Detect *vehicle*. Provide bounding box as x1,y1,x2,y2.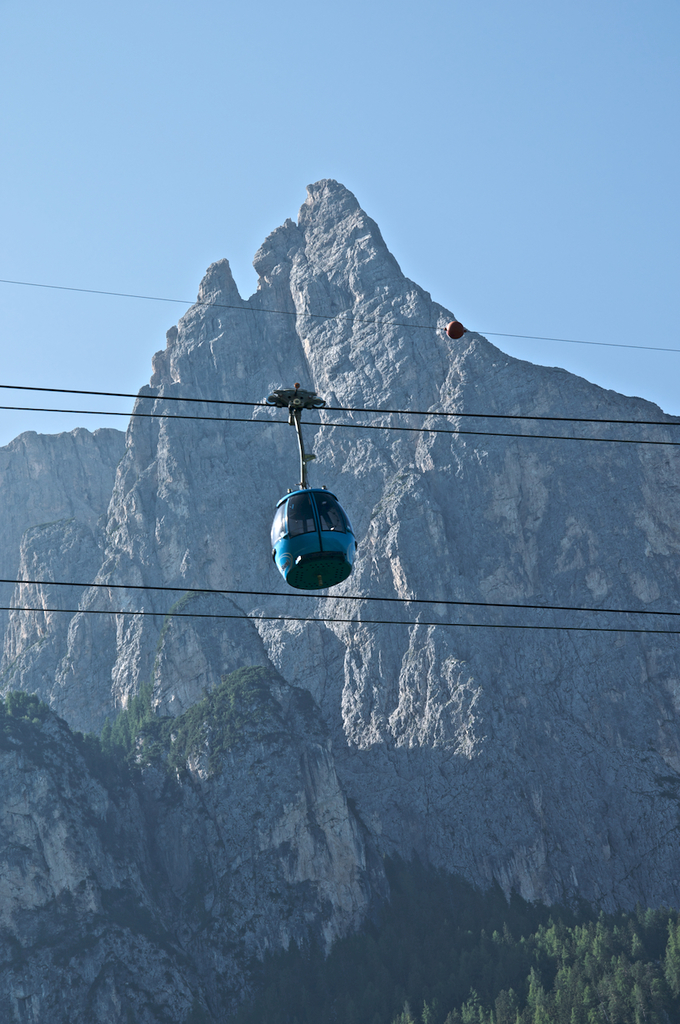
263,486,357,588.
